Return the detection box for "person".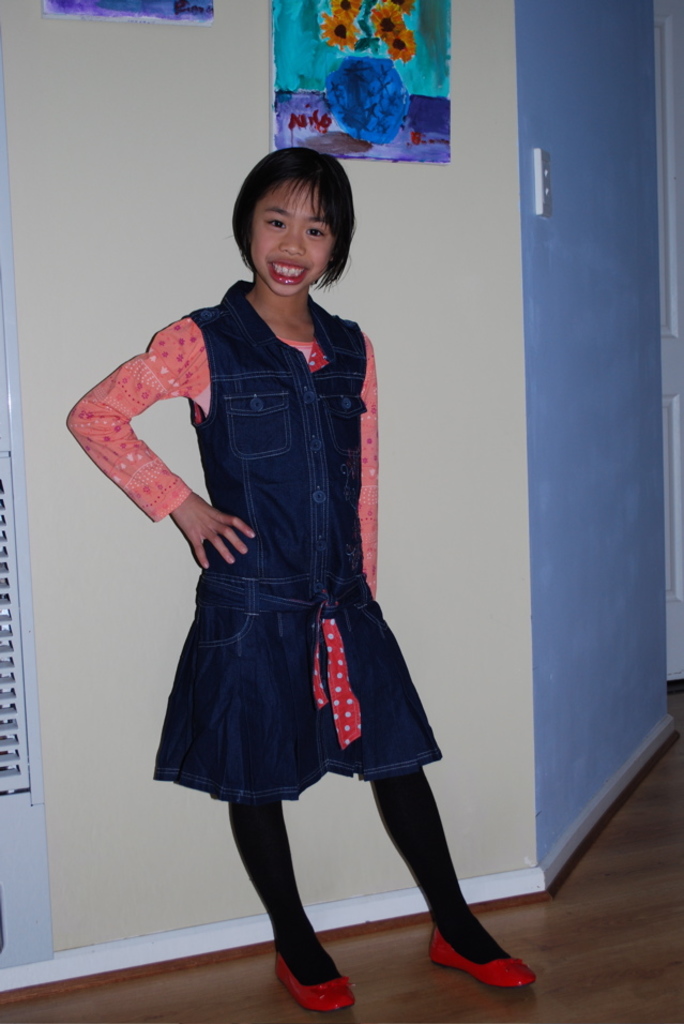
(x1=101, y1=161, x2=482, y2=1023).
